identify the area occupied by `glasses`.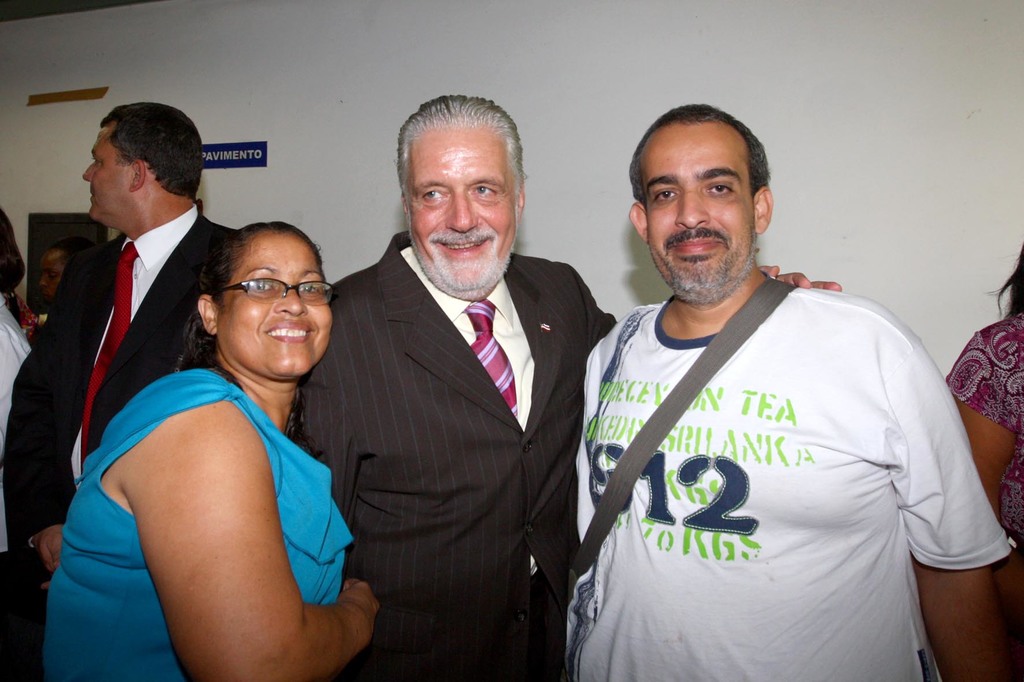
Area: select_region(205, 269, 328, 319).
